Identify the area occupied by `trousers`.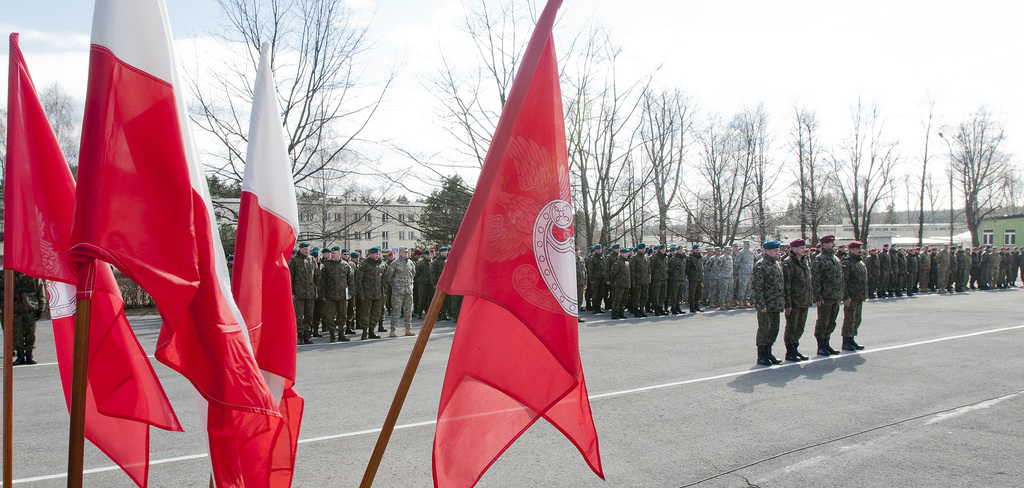
Area: 655,282,667,306.
